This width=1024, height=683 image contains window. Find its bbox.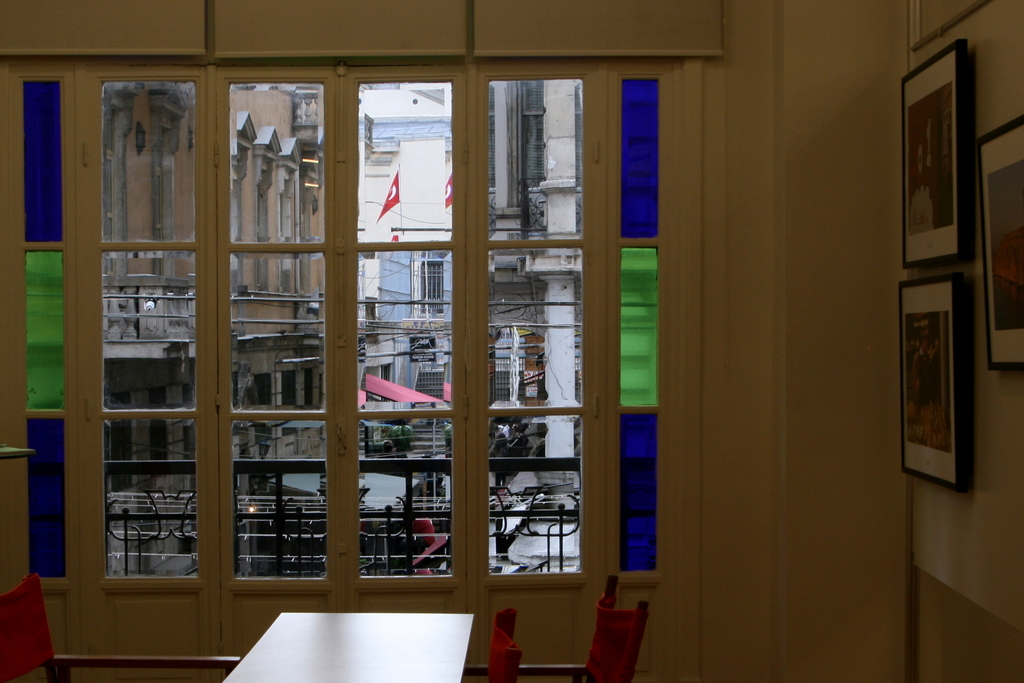
[278, 185, 286, 294].
